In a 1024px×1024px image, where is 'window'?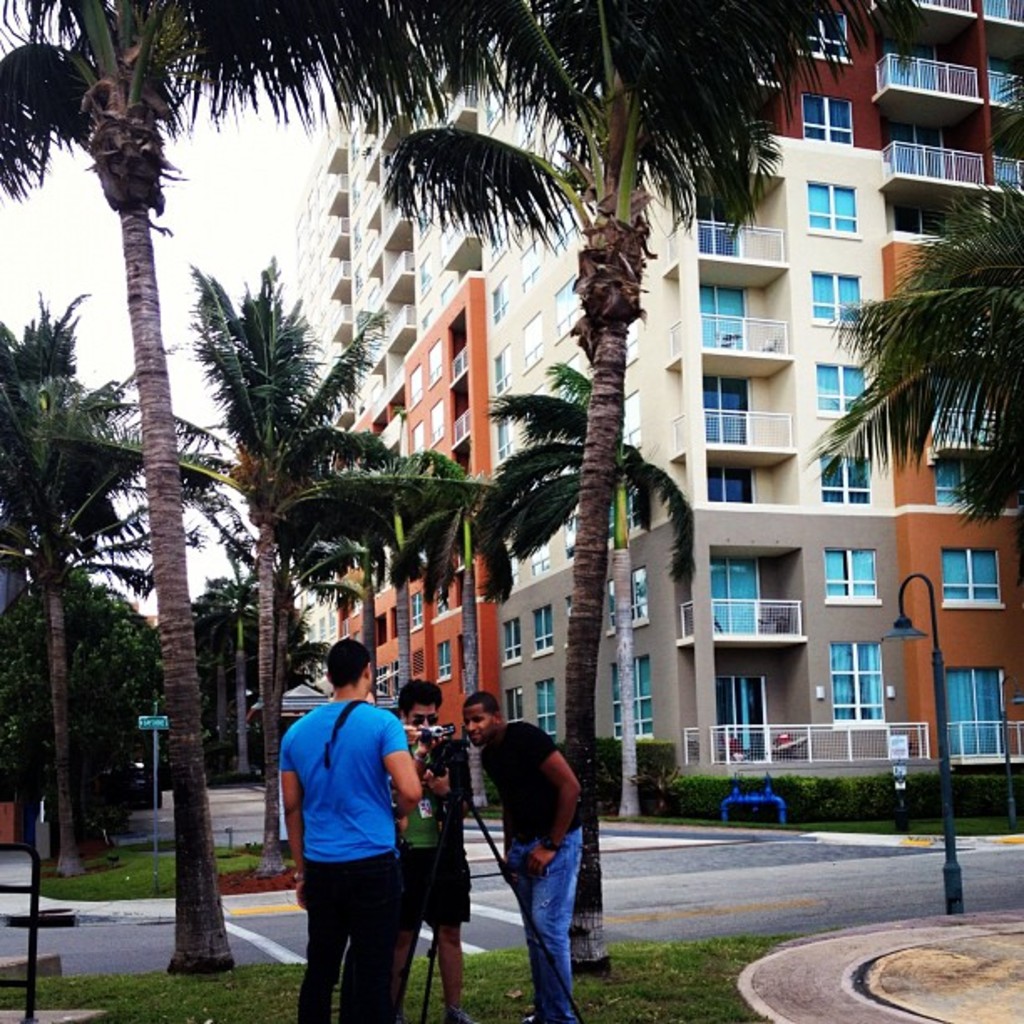
BBox(485, 274, 512, 318).
